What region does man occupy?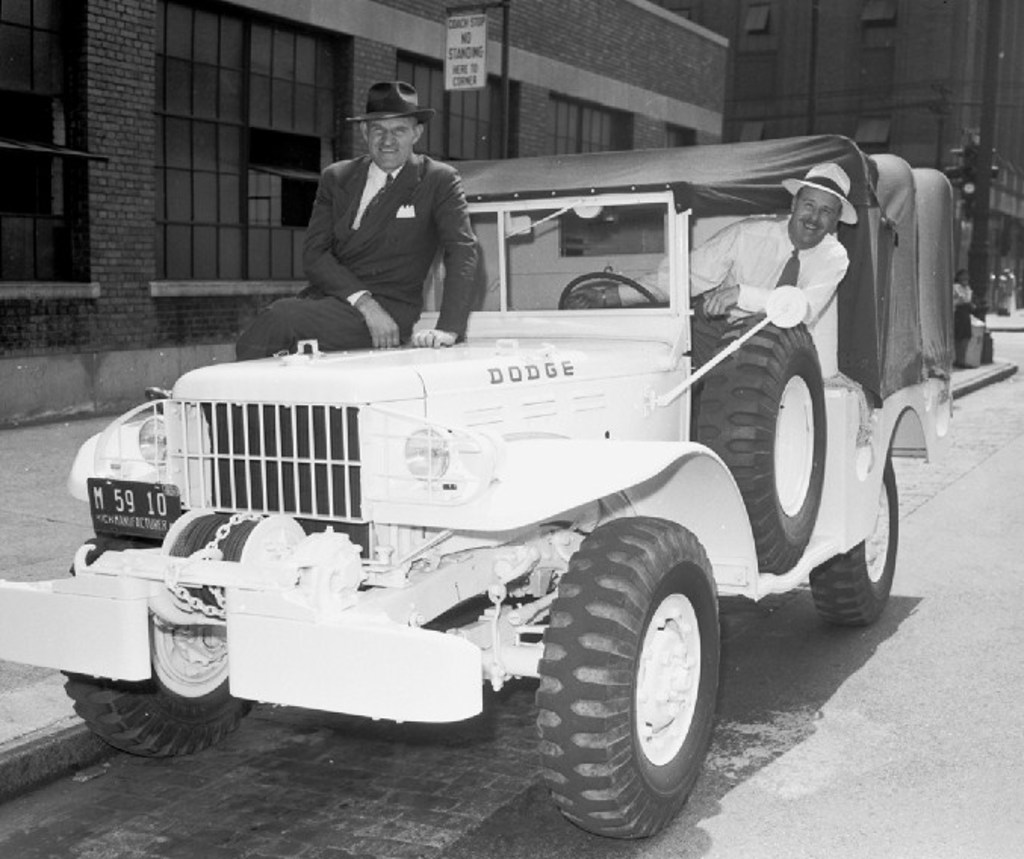
detection(268, 104, 489, 342).
